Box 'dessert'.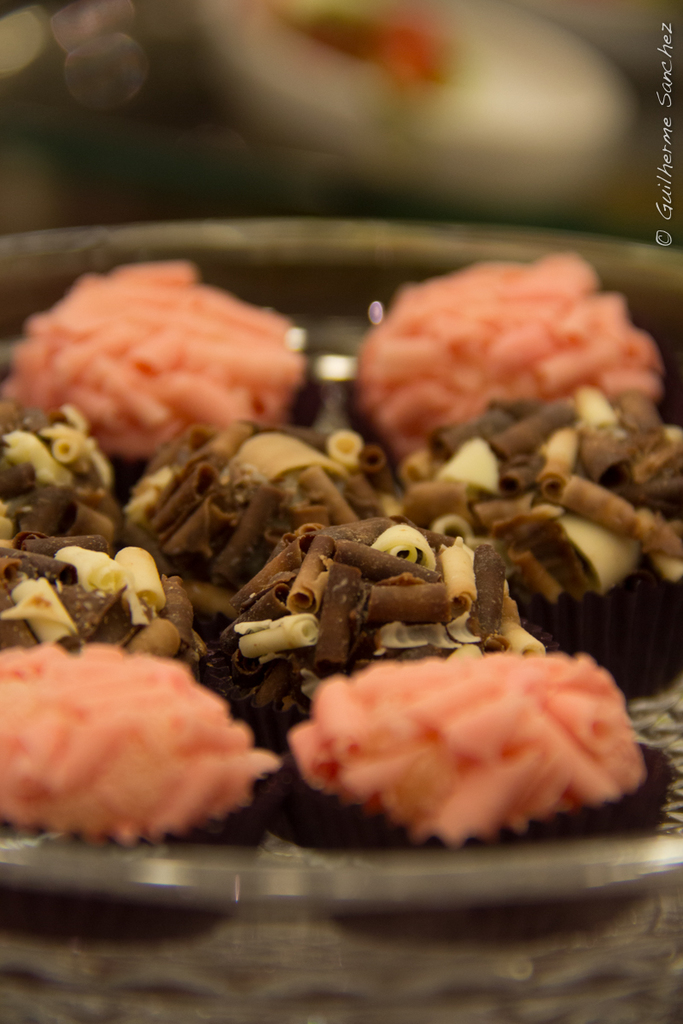
rect(0, 646, 254, 849).
